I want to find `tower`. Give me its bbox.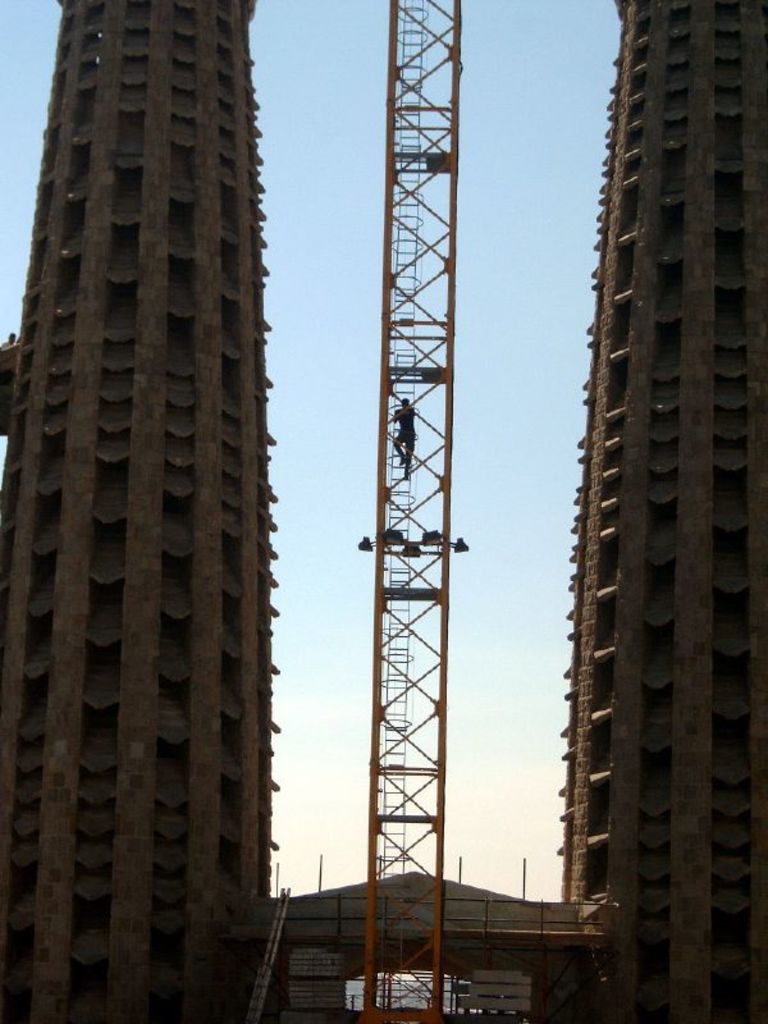
locate(0, 0, 282, 1023).
